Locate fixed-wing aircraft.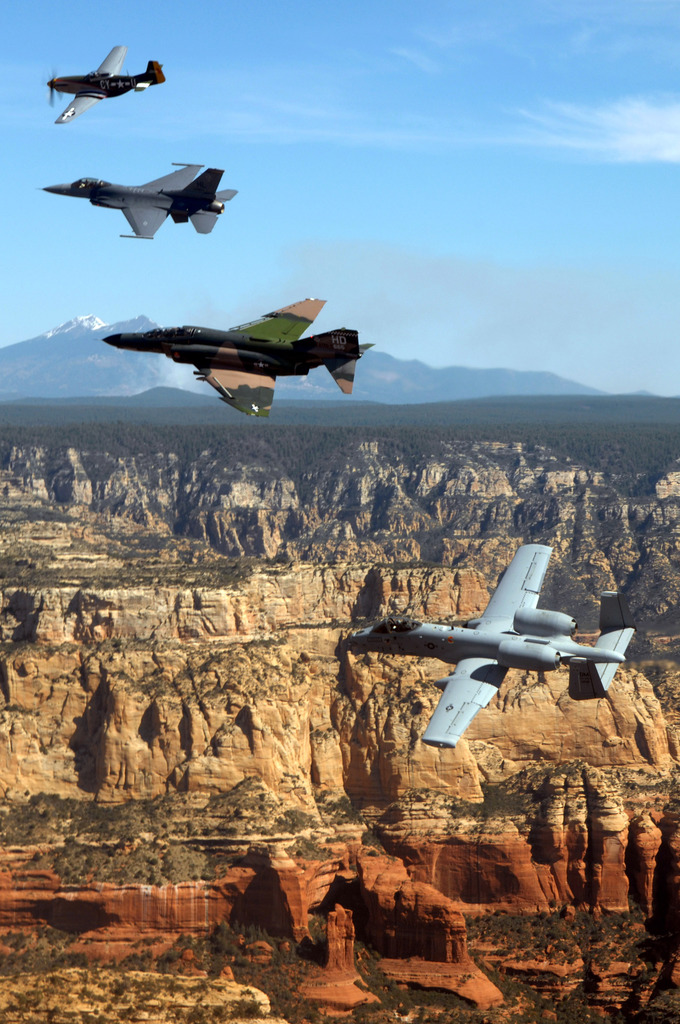
Bounding box: 150,165,232,230.
